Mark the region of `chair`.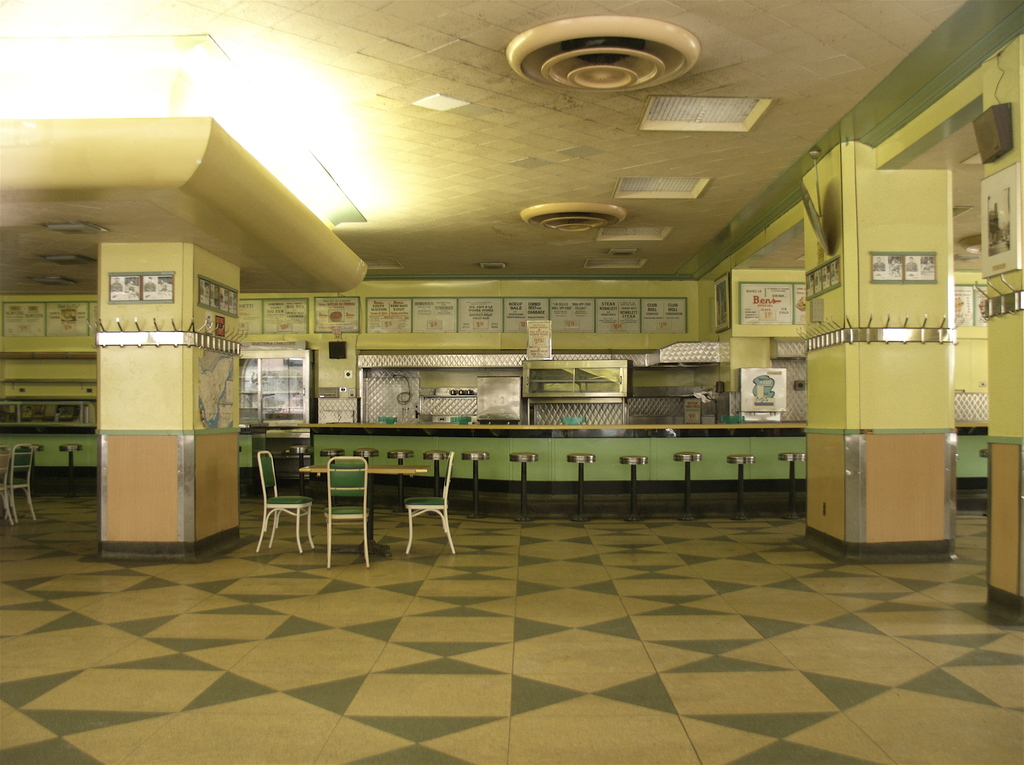
Region: bbox(0, 441, 14, 519).
